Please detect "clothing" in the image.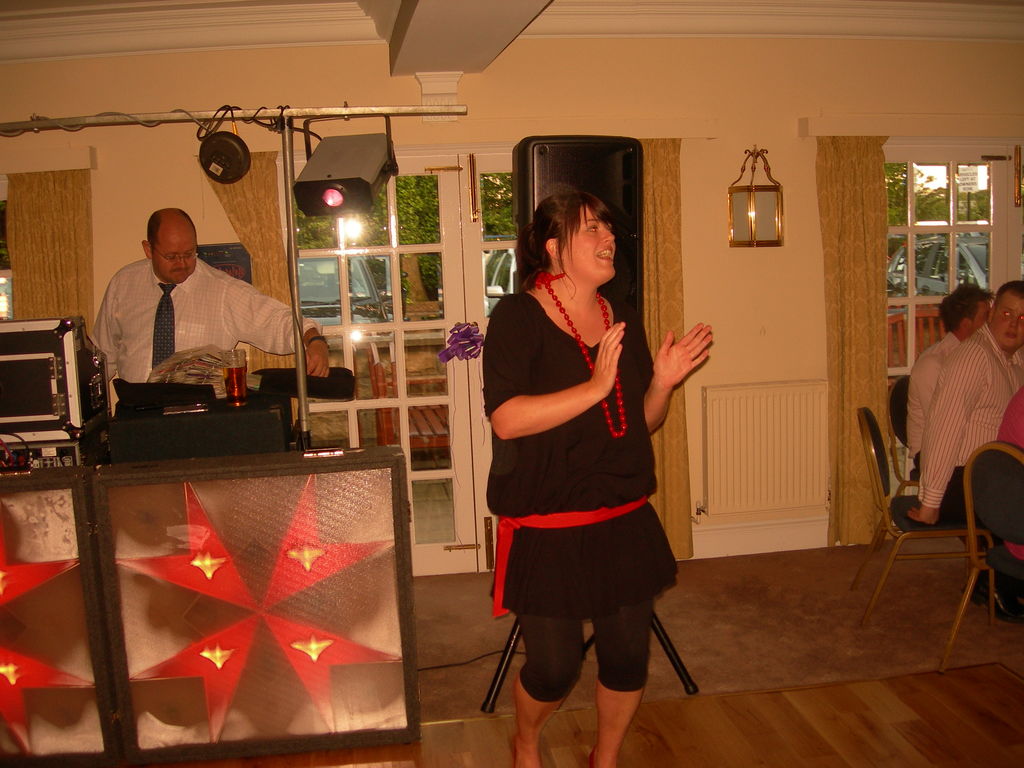
BBox(91, 258, 324, 383).
